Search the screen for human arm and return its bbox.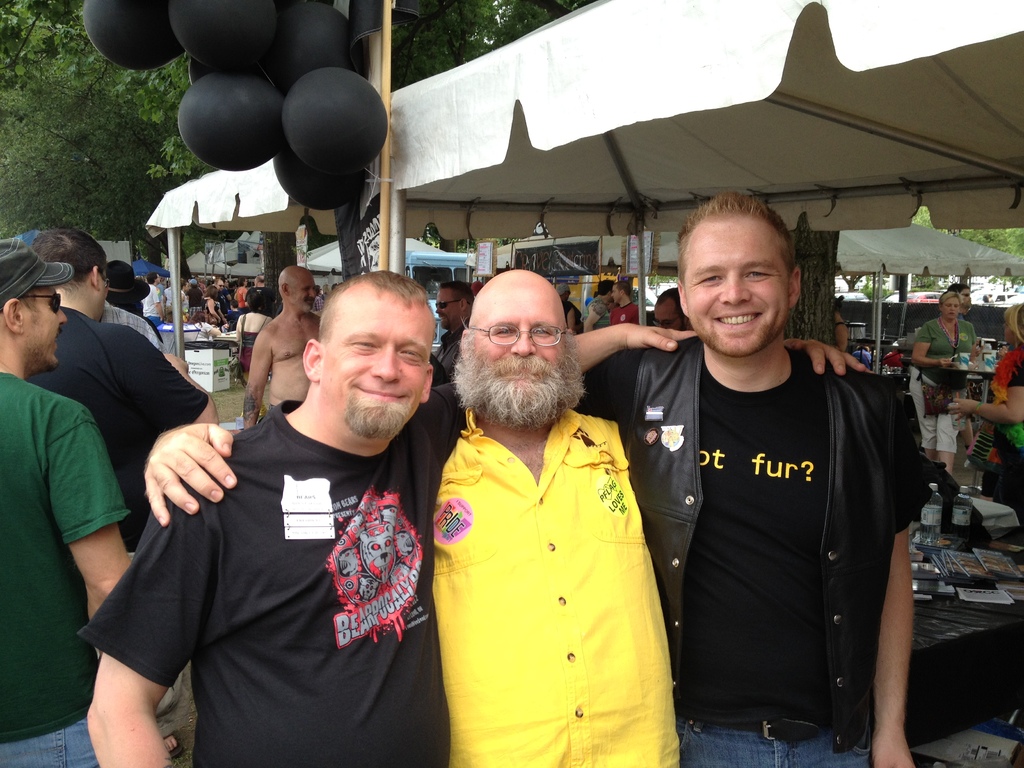
Found: [207,296,216,320].
